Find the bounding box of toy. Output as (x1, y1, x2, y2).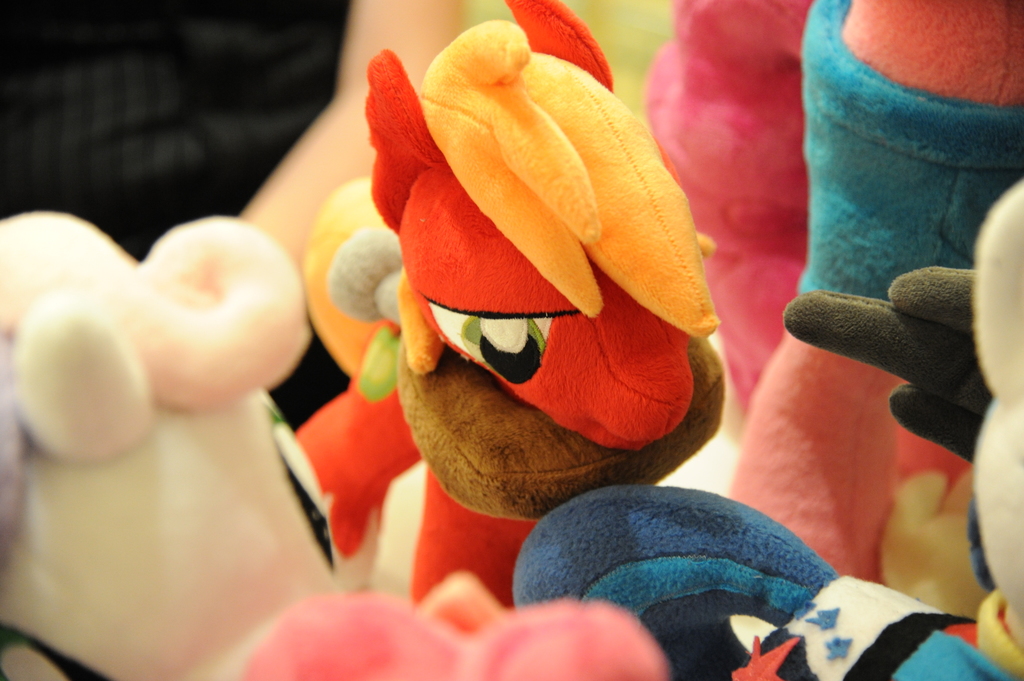
(239, 573, 672, 680).
